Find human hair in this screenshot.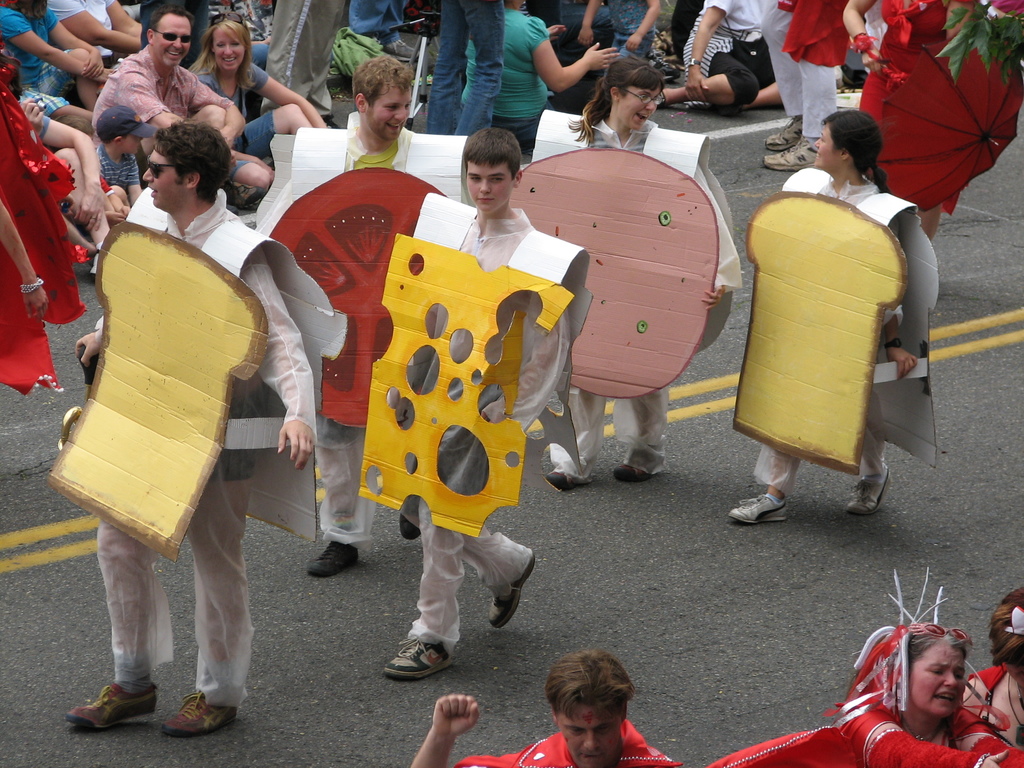
The bounding box for human hair is (566, 58, 668, 155).
